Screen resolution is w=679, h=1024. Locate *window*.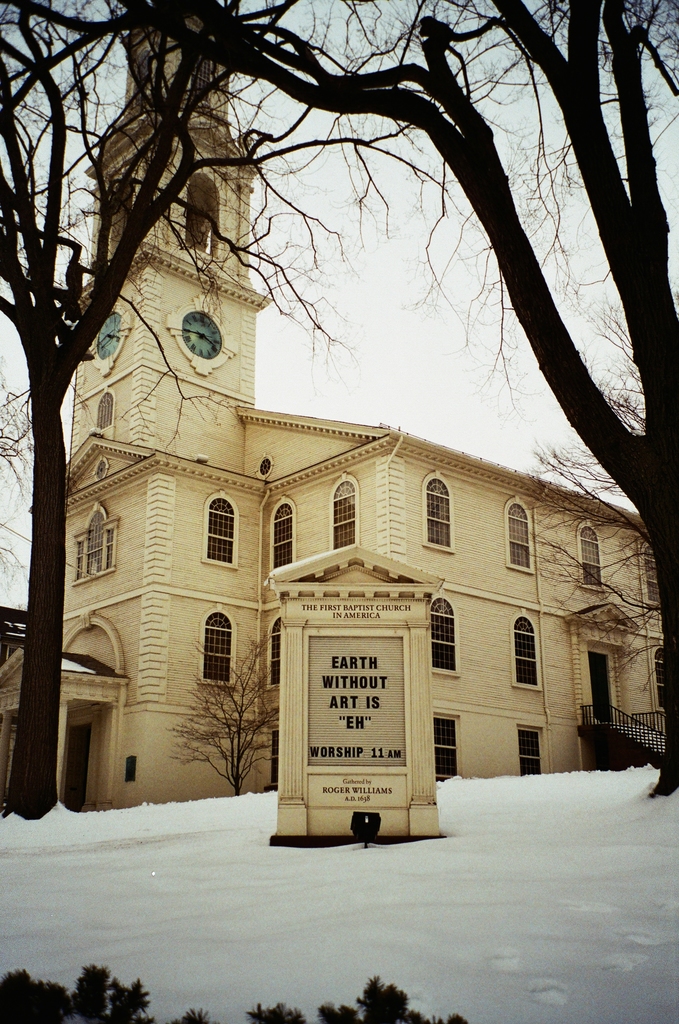
(122, 758, 140, 783).
